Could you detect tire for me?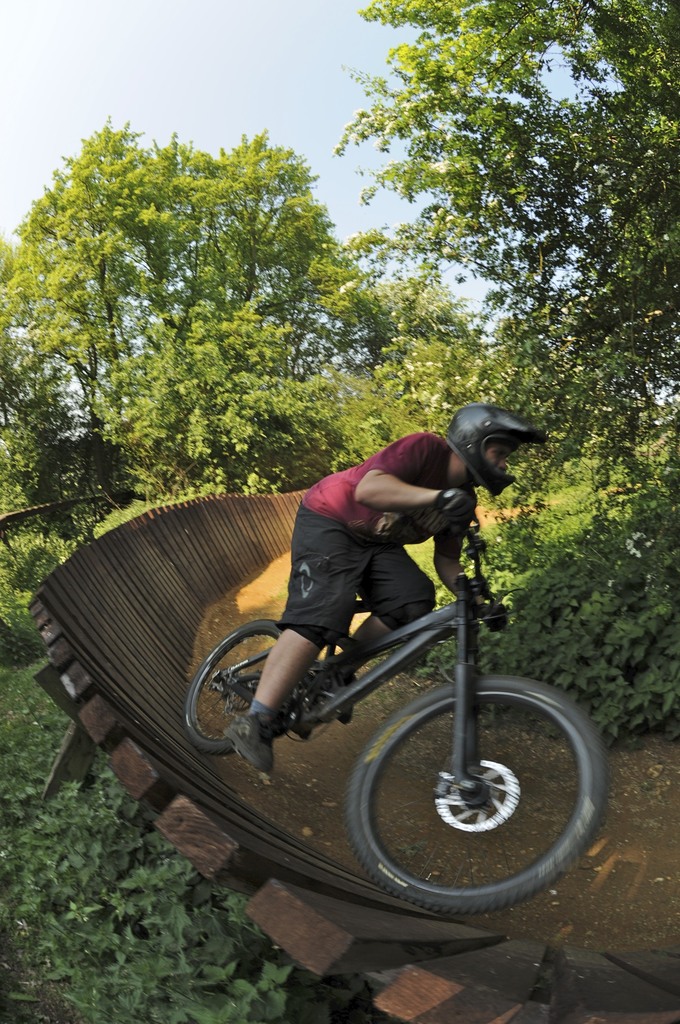
Detection result: [x1=186, y1=620, x2=313, y2=756].
